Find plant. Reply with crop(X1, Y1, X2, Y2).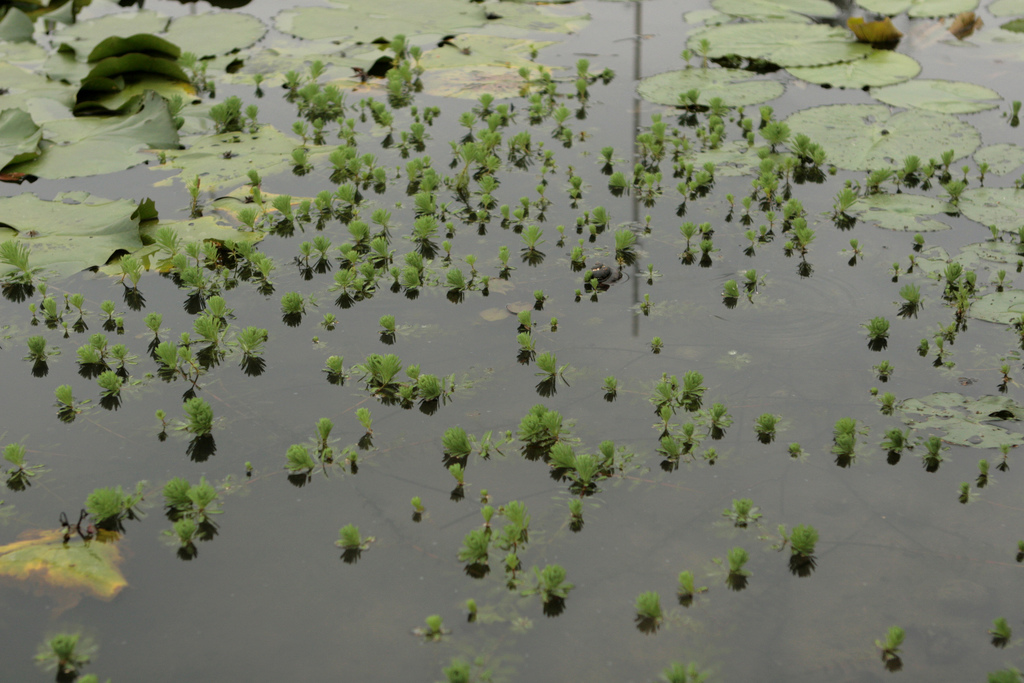
crop(527, 288, 545, 309).
